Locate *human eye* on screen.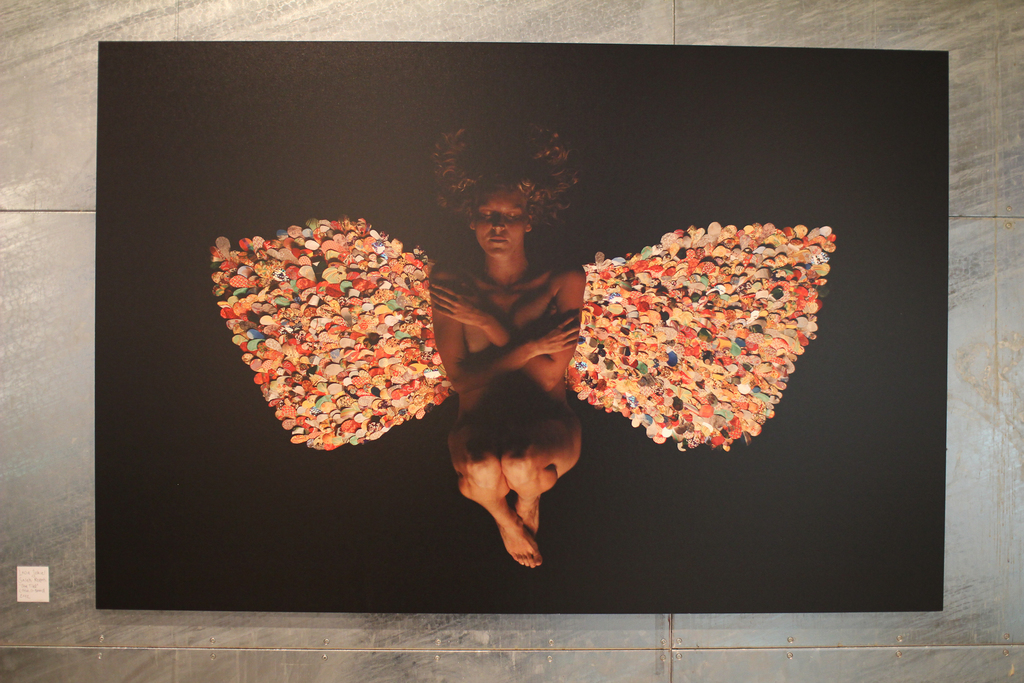
On screen at [479,205,493,219].
